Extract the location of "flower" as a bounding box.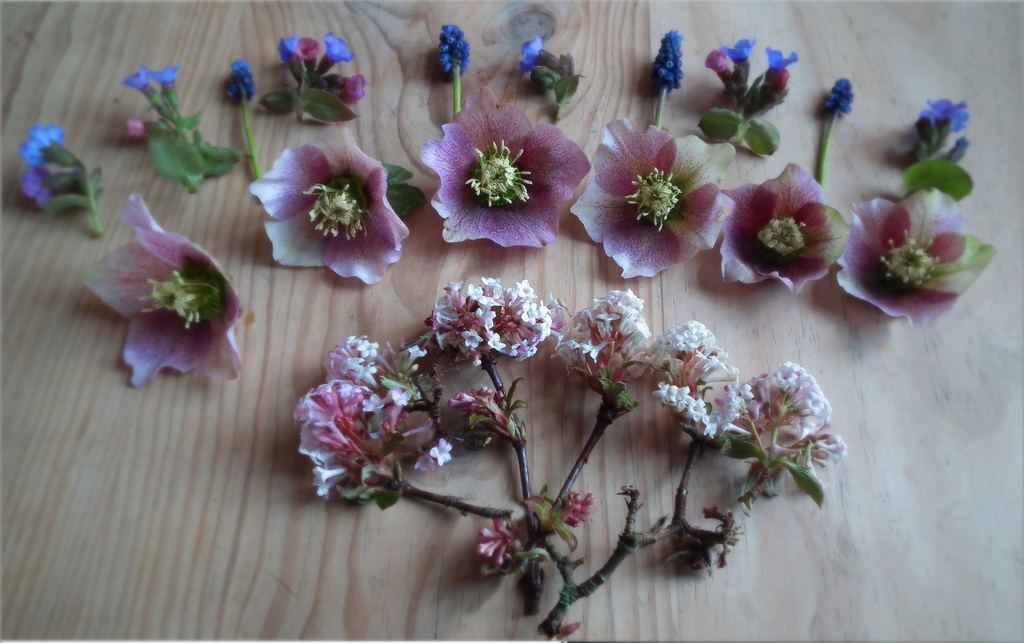
pyautogui.locateOnScreen(325, 30, 355, 61).
